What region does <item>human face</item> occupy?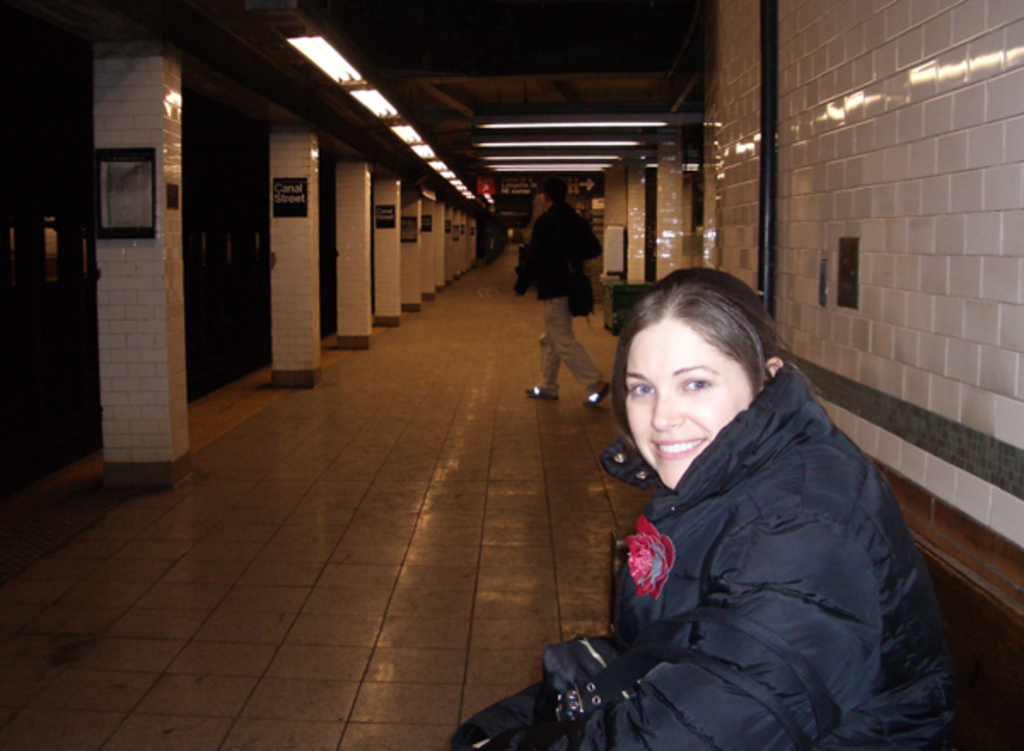
(623,317,761,488).
